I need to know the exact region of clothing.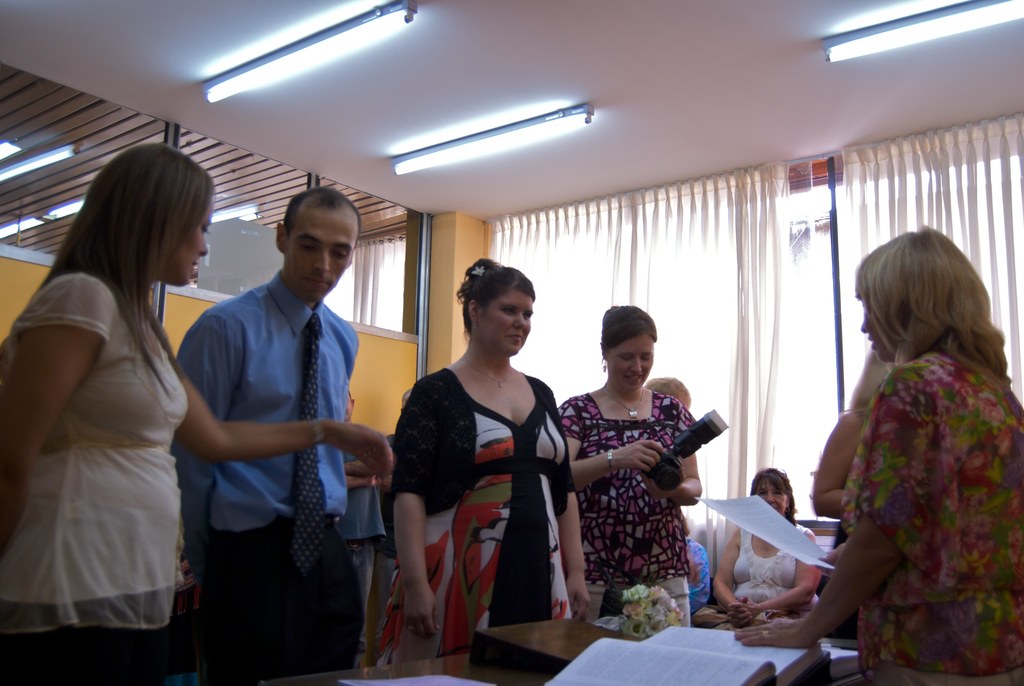
Region: rect(557, 389, 699, 632).
